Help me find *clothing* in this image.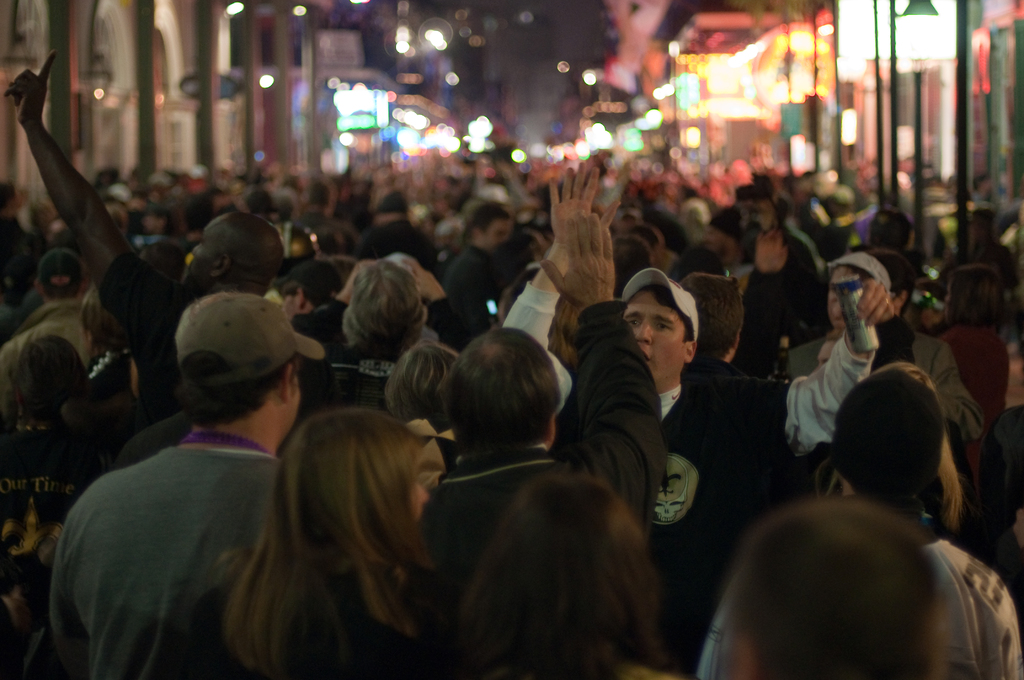
Found it: 792,321,981,489.
